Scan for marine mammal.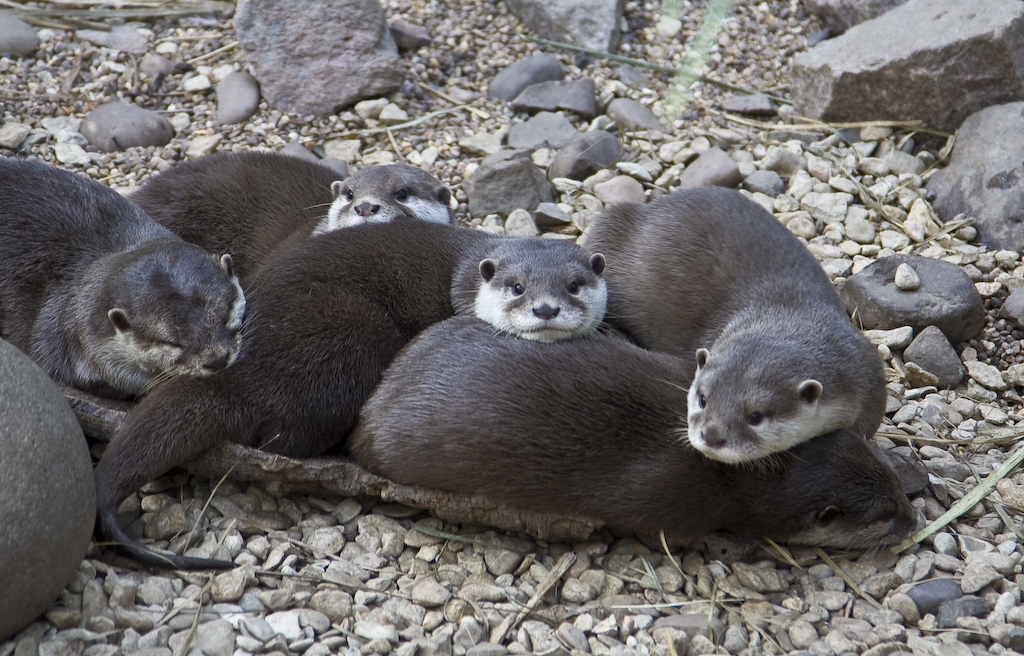
Scan result: (left=126, top=144, right=457, bottom=276).
